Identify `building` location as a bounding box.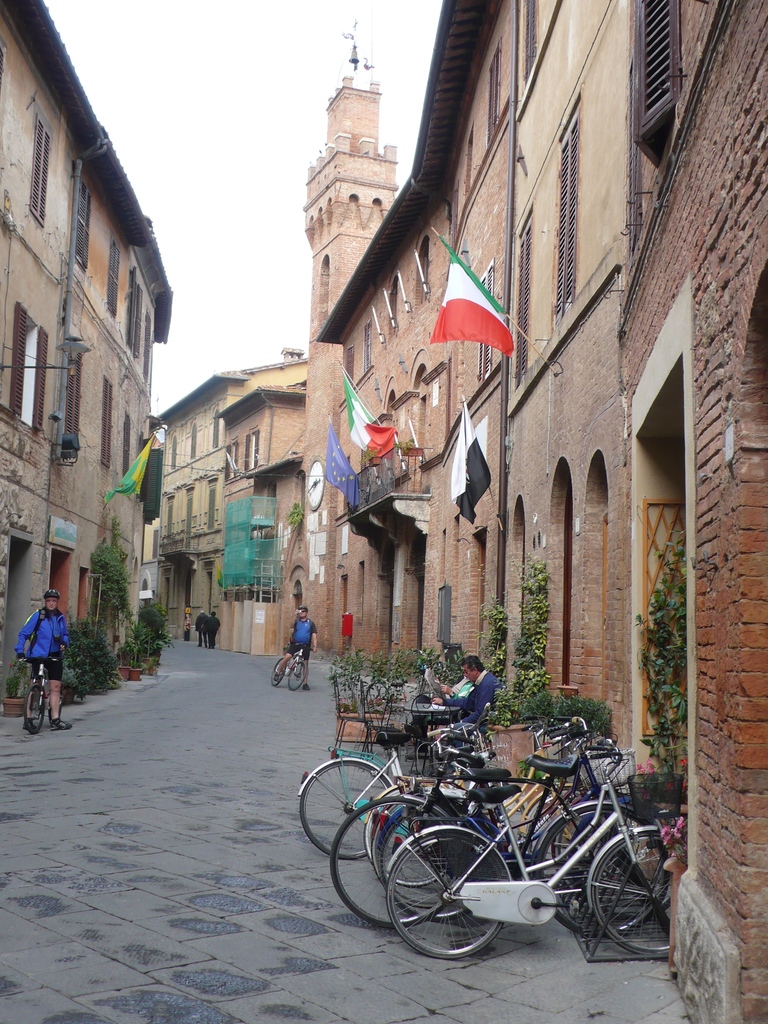
{"x1": 214, "y1": 76, "x2": 394, "y2": 652}.
